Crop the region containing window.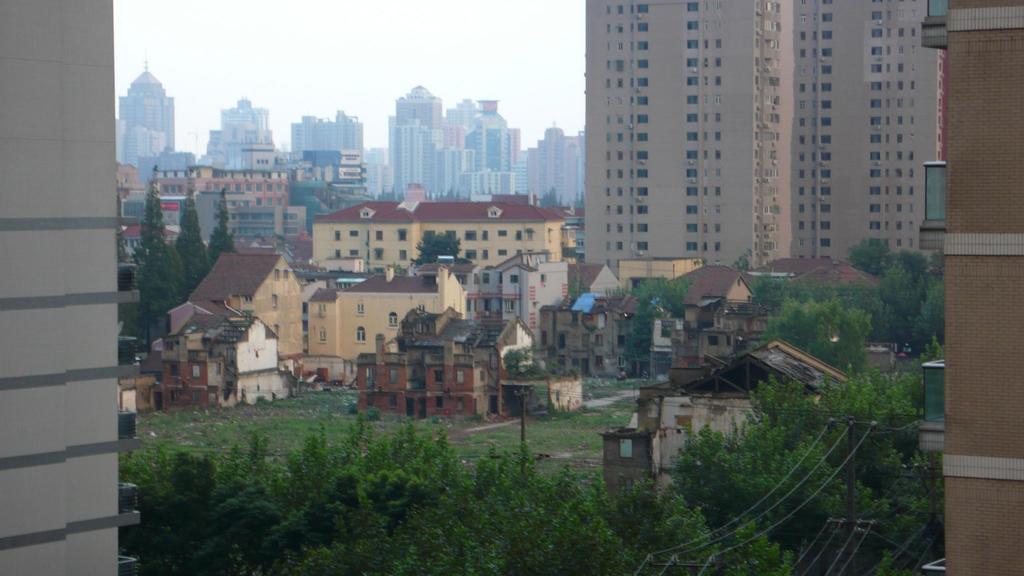
Crop region: (left=513, top=229, right=522, bottom=238).
